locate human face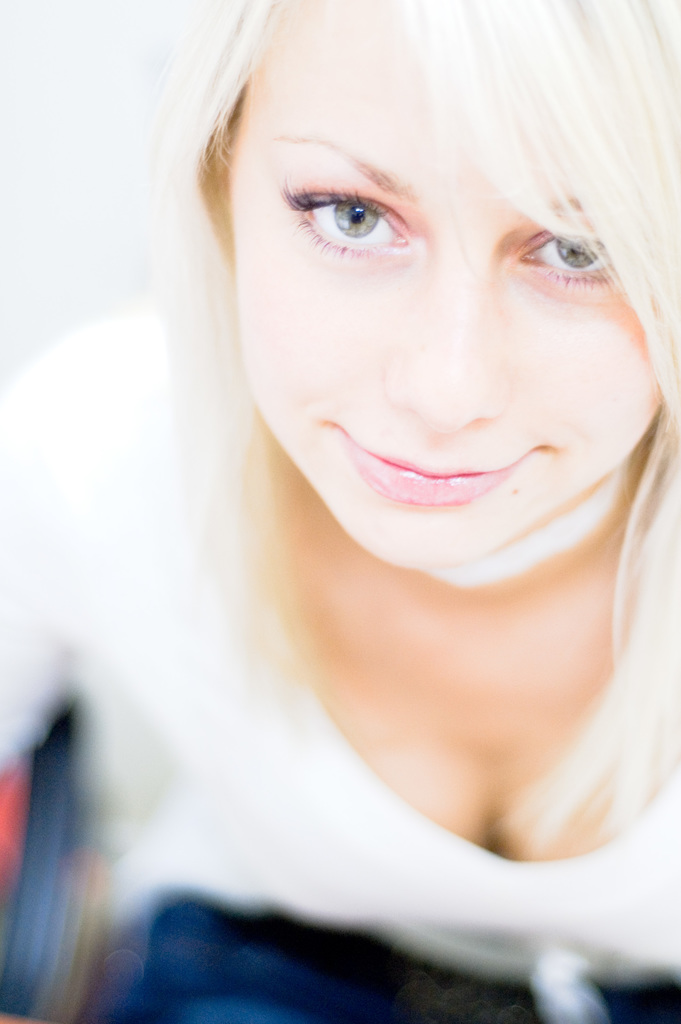
bbox=[229, 0, 662, 564]
